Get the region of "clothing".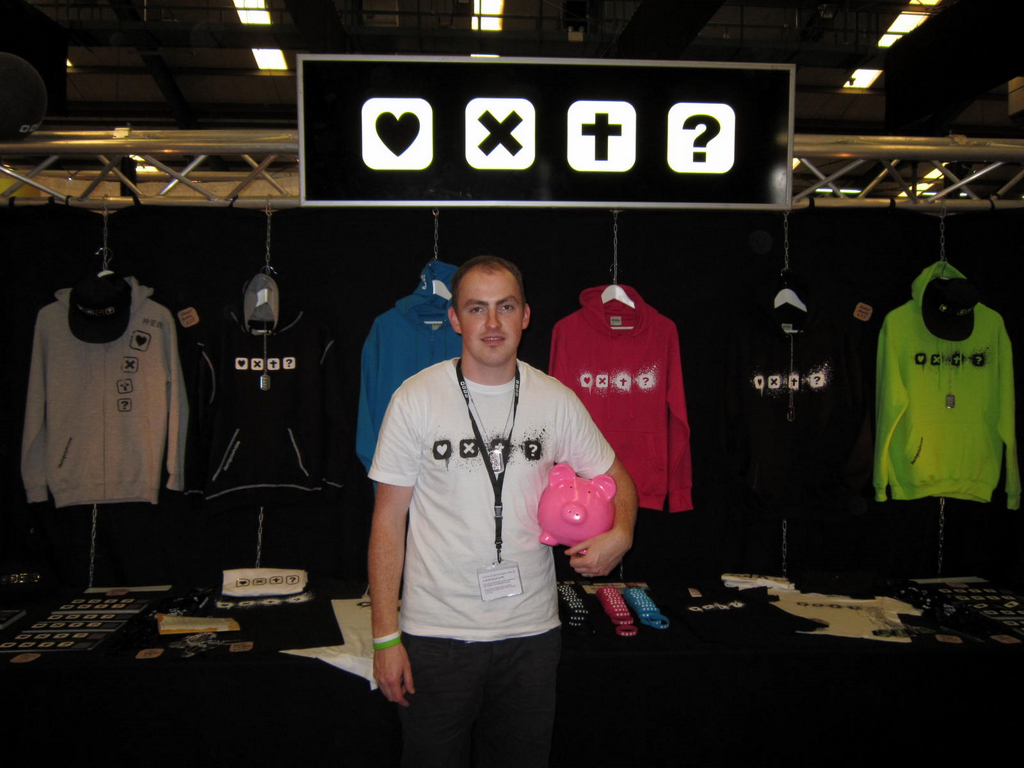
locate(353, 257, 461, 464).
